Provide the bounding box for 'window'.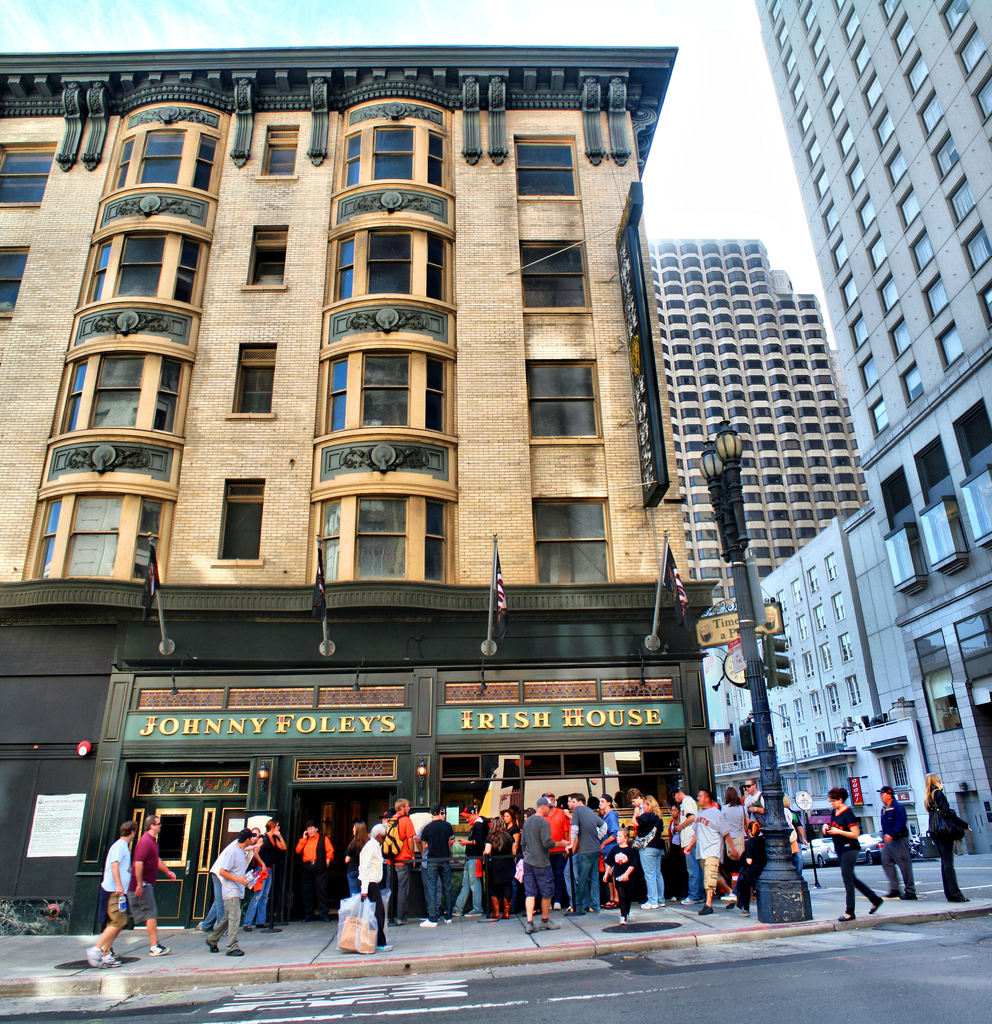
945 177 977 225.
